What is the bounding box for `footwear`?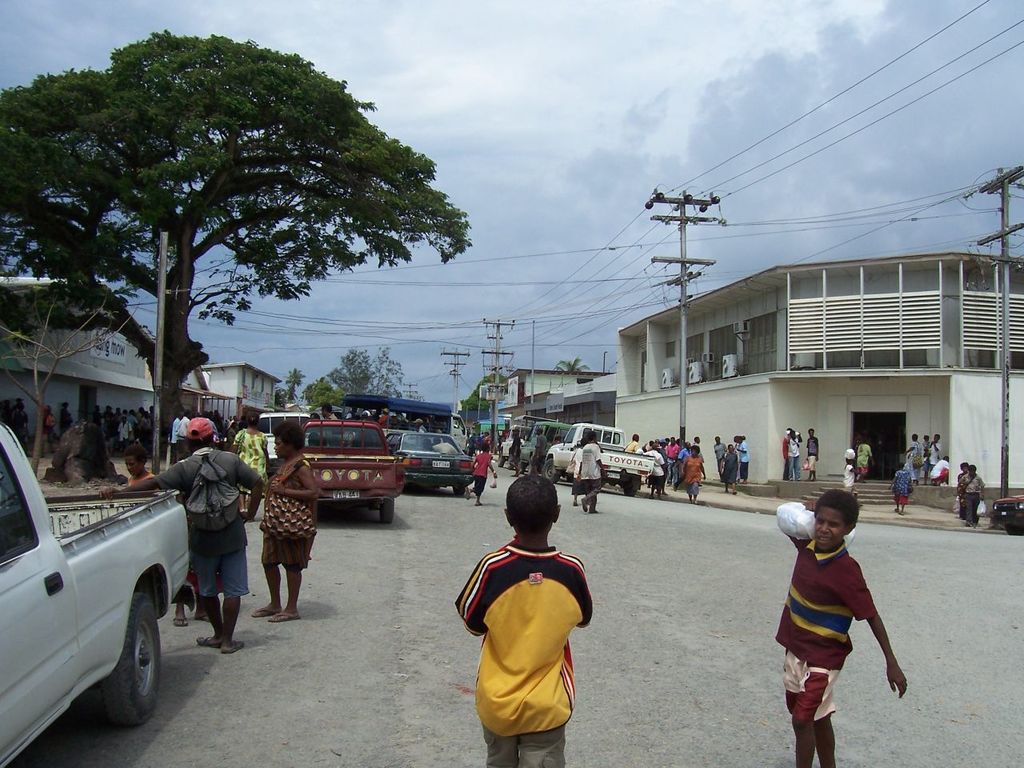
(left=194, top=630, right=222, bottom=650).
